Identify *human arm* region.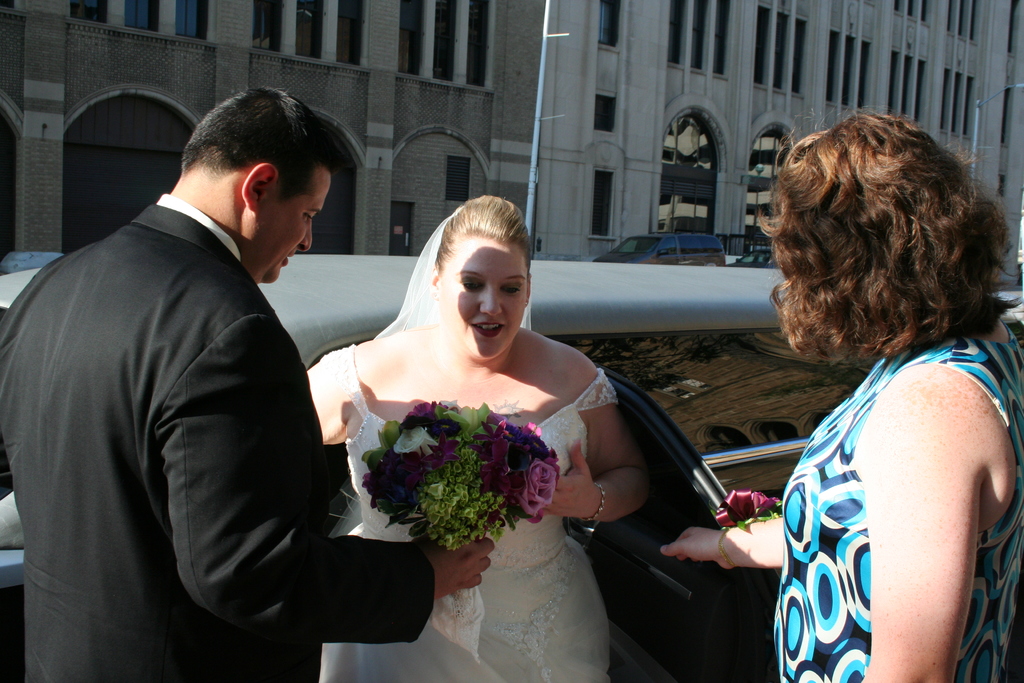
Region: [left=291, top=356, right=348, bottom=450].
